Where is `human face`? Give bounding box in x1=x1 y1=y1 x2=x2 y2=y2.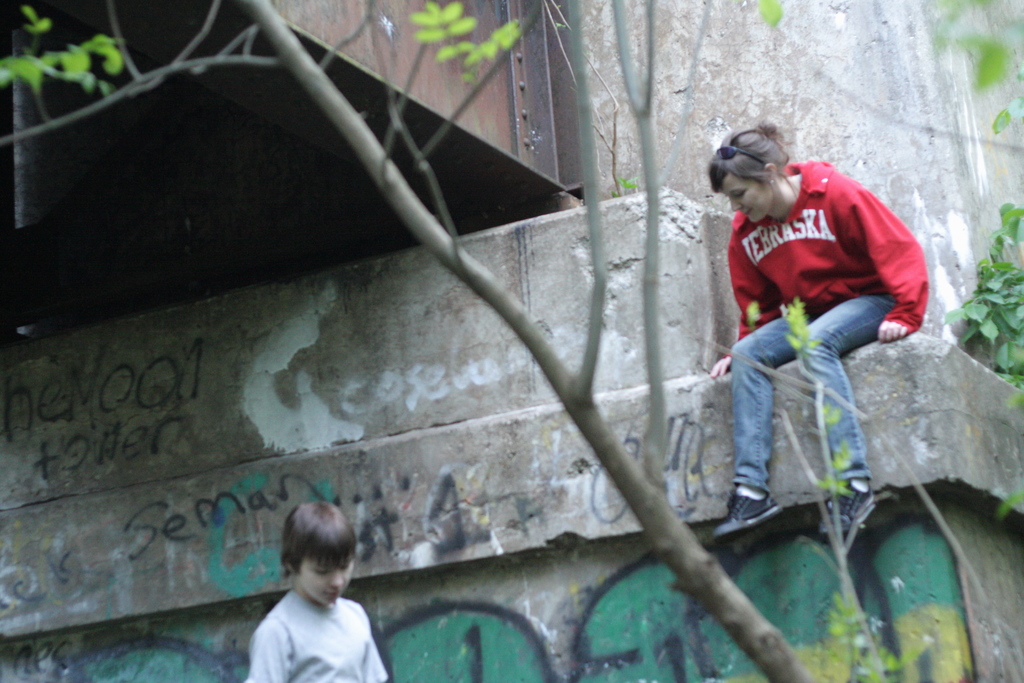
x1=299 y1=552 x2=353 y2=606.
